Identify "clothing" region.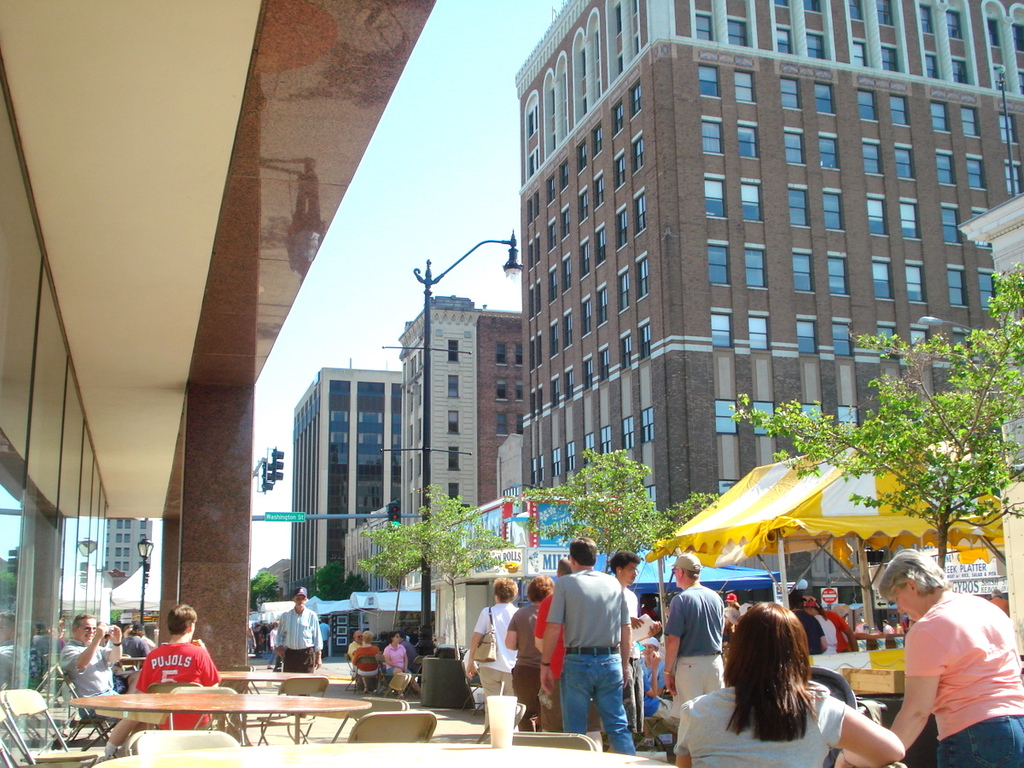
Region: x1=130, y1=643, x2=218, y2=735.
